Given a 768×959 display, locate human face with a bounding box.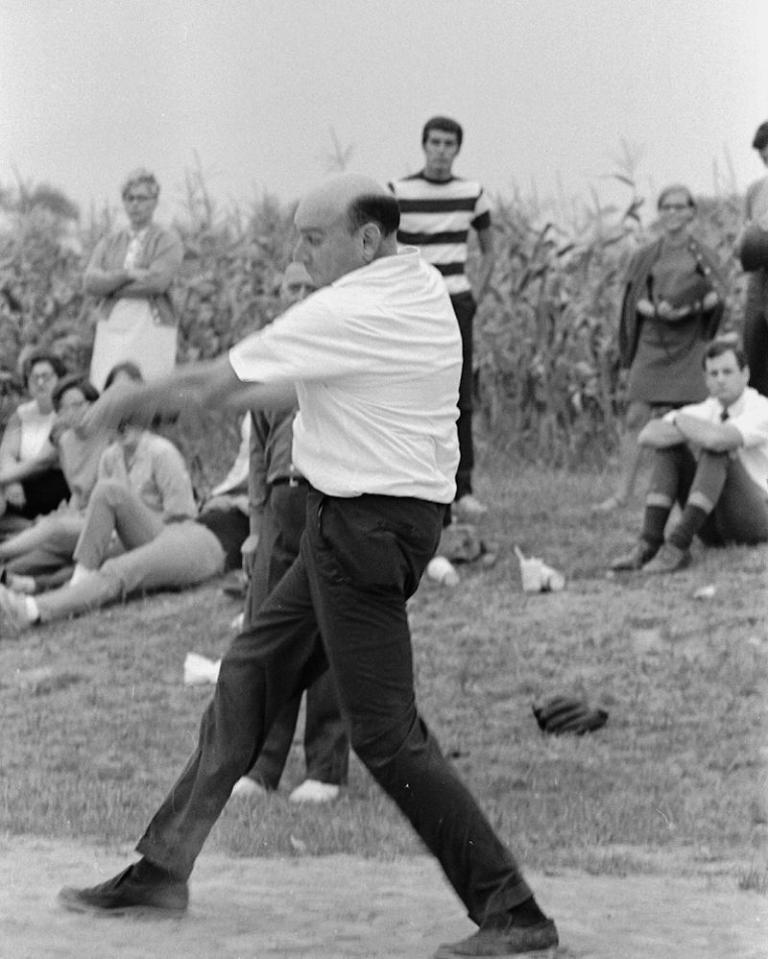
Located: pyautogui.locateOnScreen(20, 353, 57, 398).
